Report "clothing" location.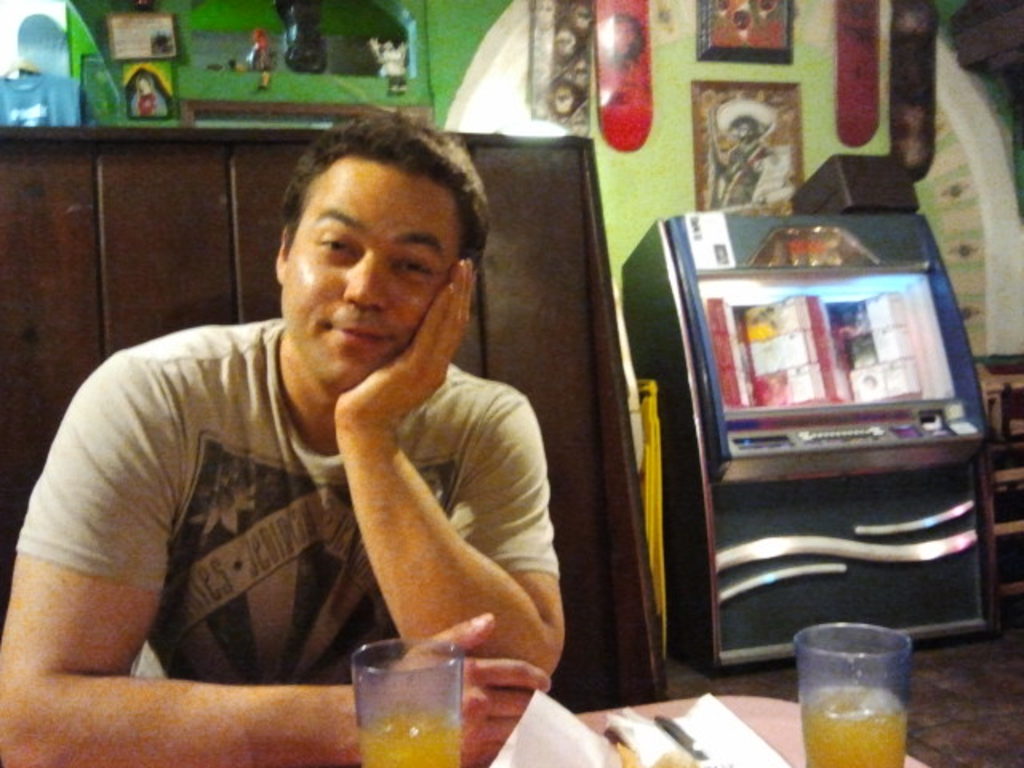
Report: box(18, 318, 562, 690).
